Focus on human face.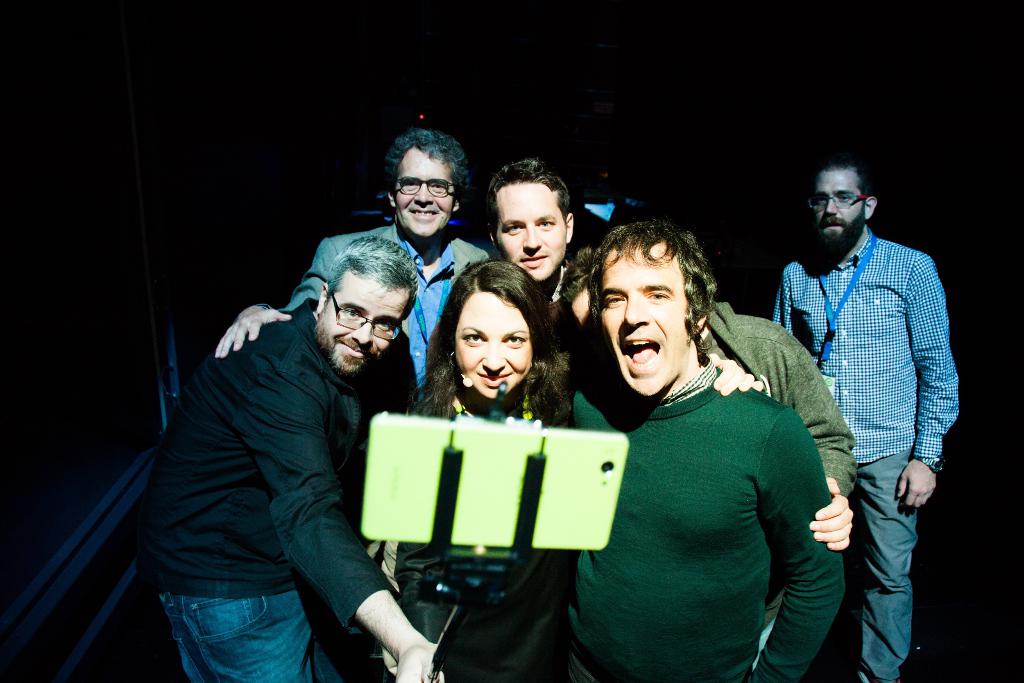
Focused at <box>456,293,532,393</box>.
